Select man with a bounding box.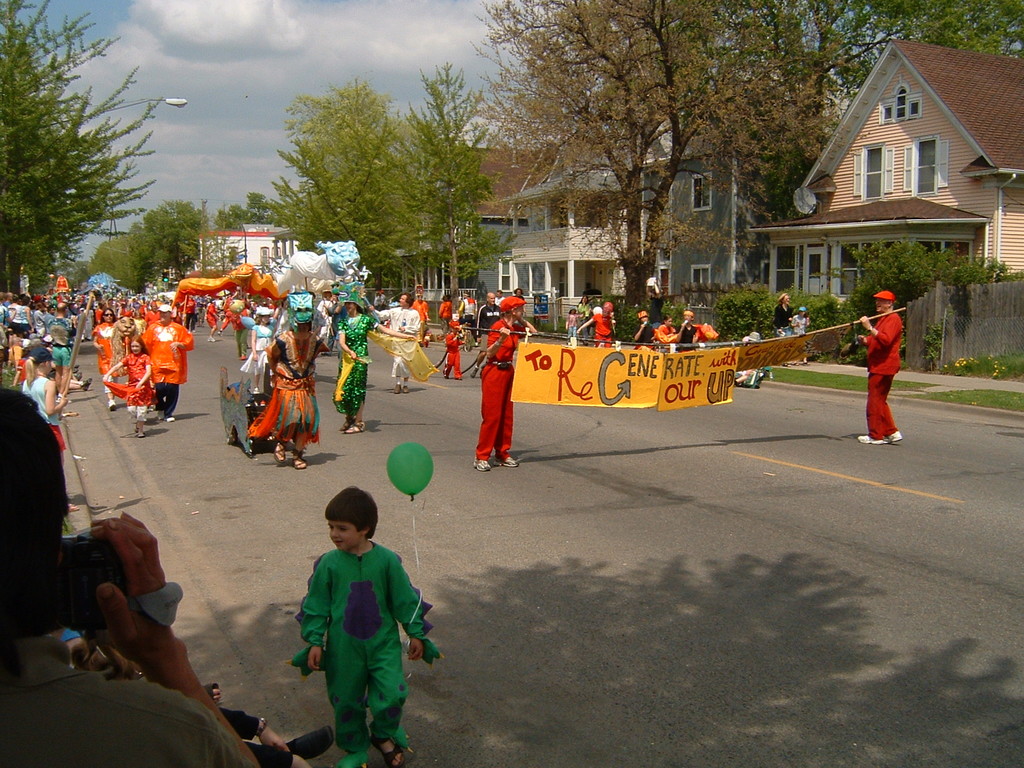
box=[181, 289, 200, 342].
